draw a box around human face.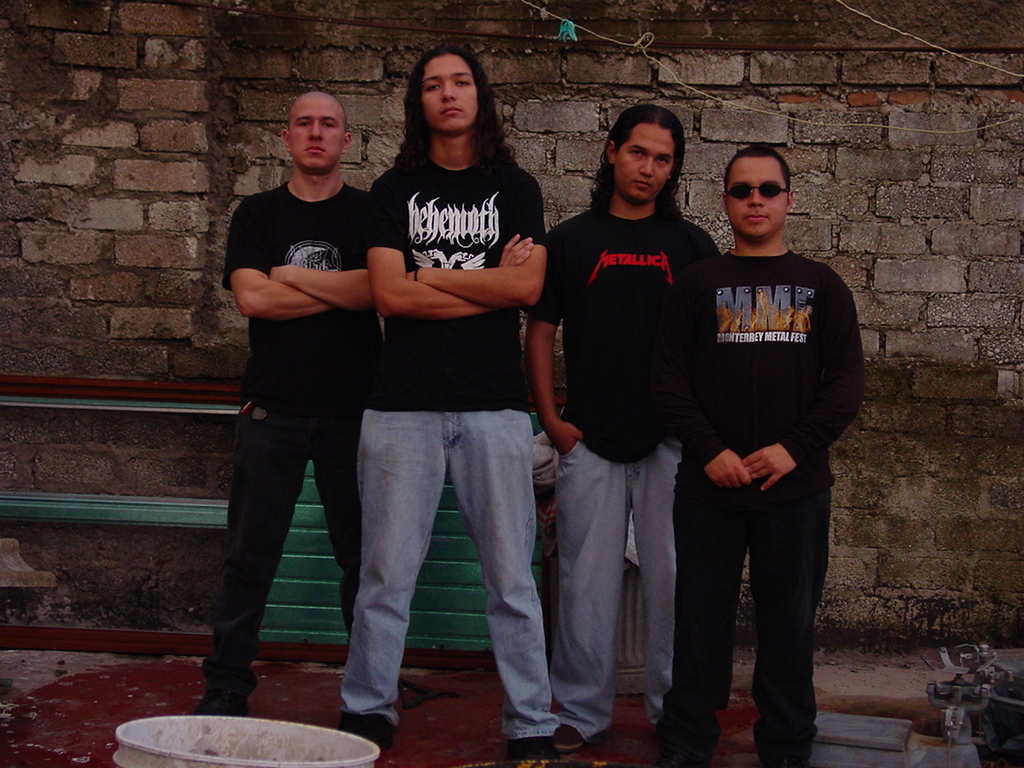
(421, 58, 477, 142).
